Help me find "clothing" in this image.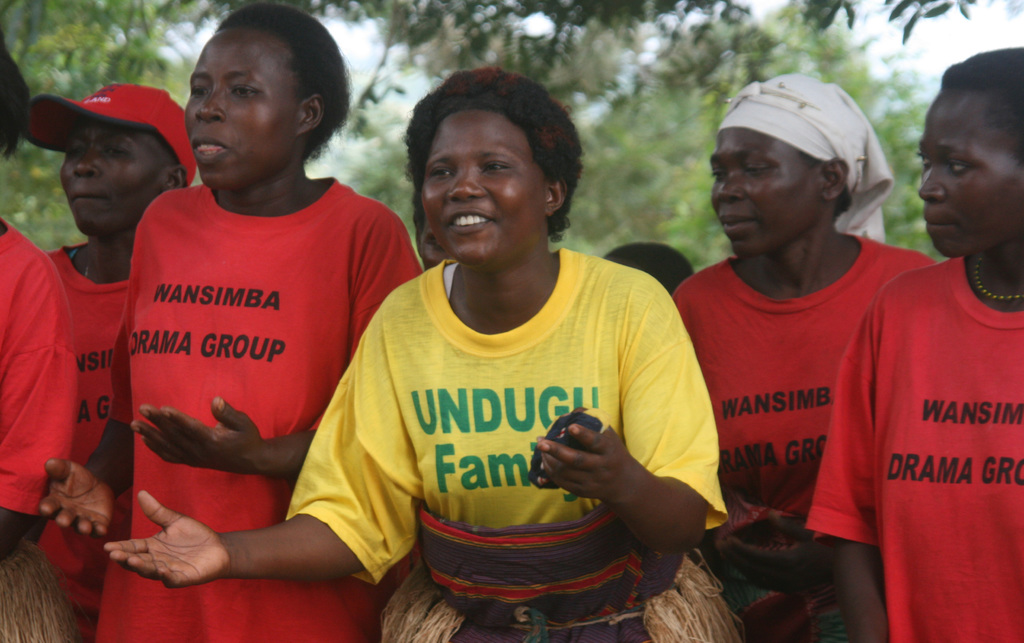
Found it: box=[669, 69, 940, 642].
